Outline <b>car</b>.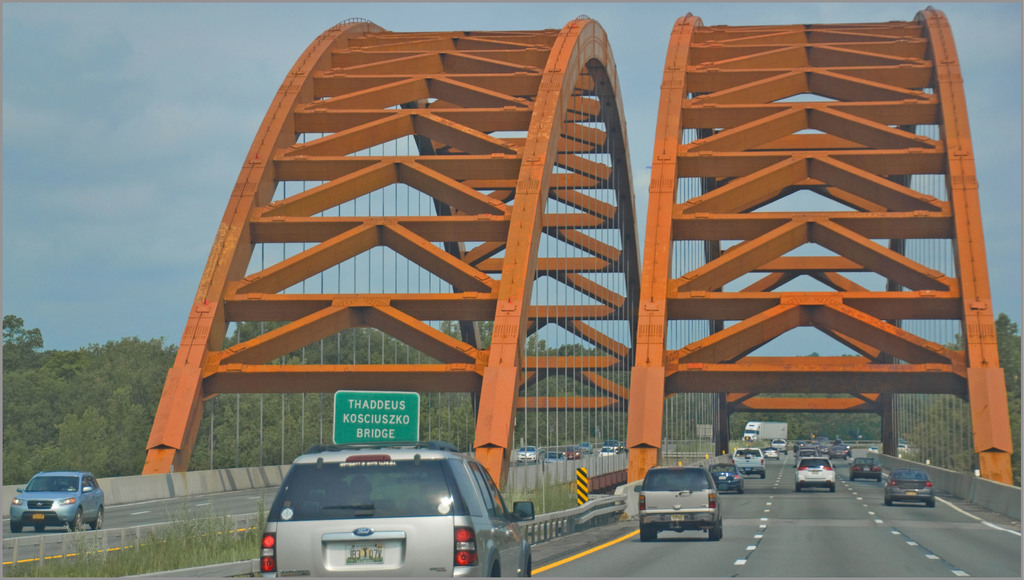
Outline: box(792, 442, 803, 451).
